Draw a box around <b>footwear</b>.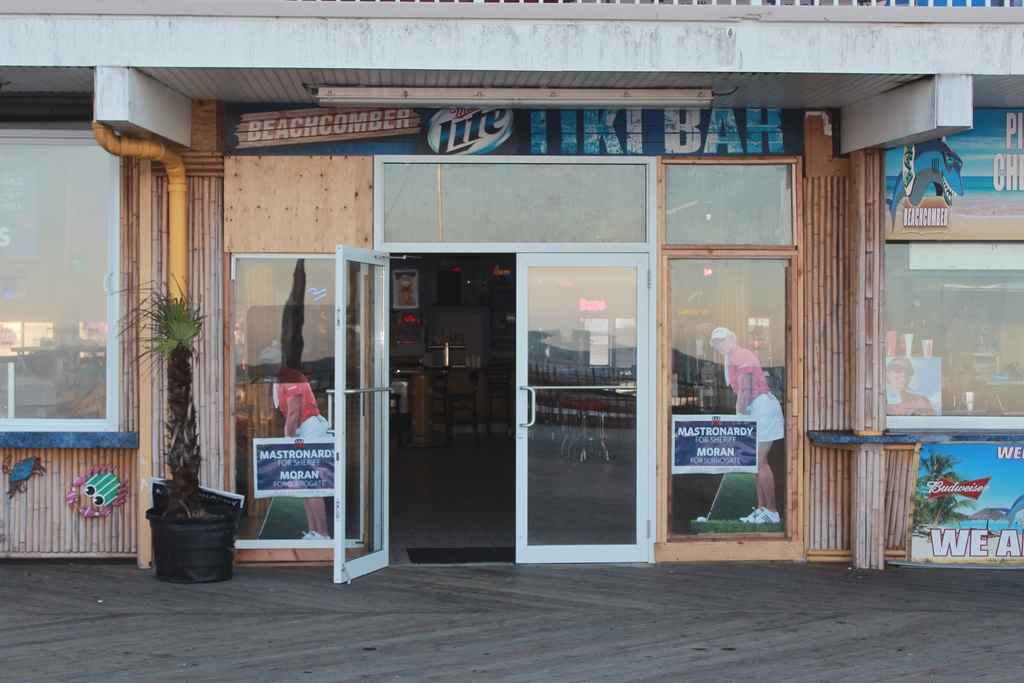
bbox=(312, 531, 330, 540).
